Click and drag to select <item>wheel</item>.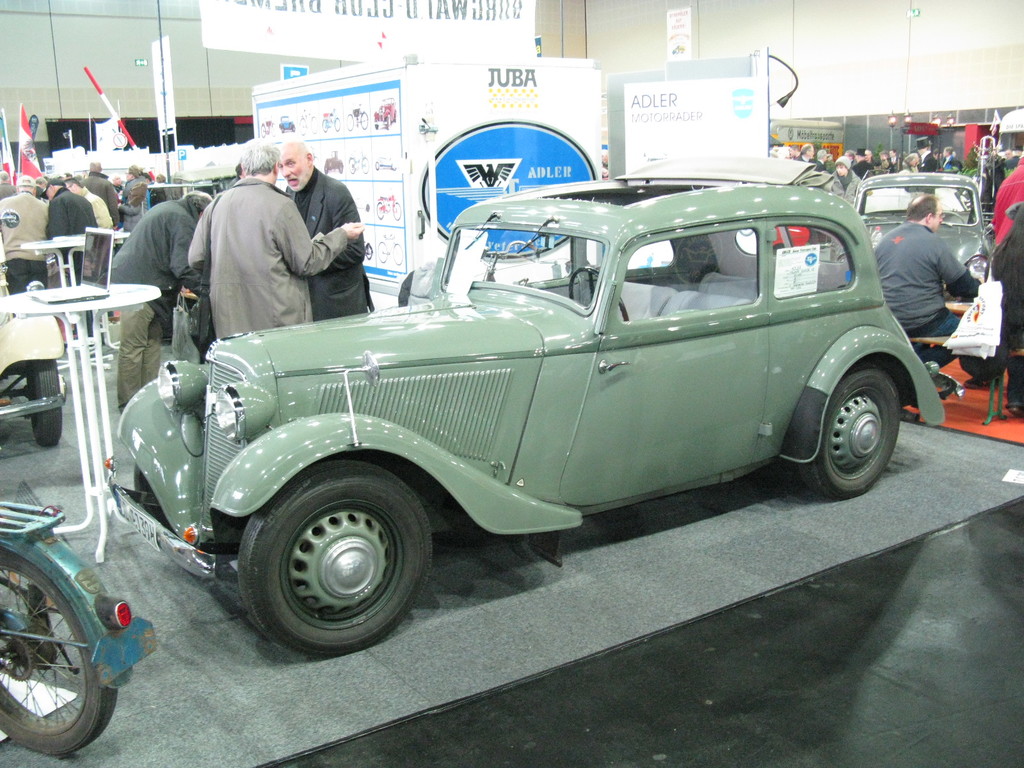
Selection: {"x1": 24, "y1": 362, "x2": 60, "y2": 446}.
